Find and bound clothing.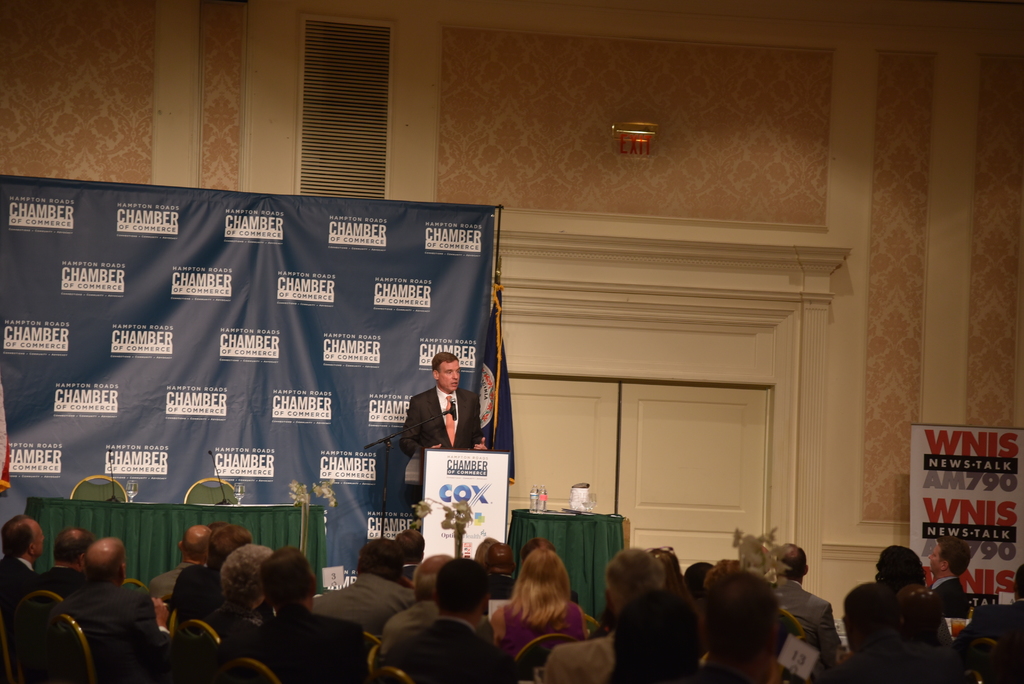
Bound: <region>547, 635, 621, 683</region>.
